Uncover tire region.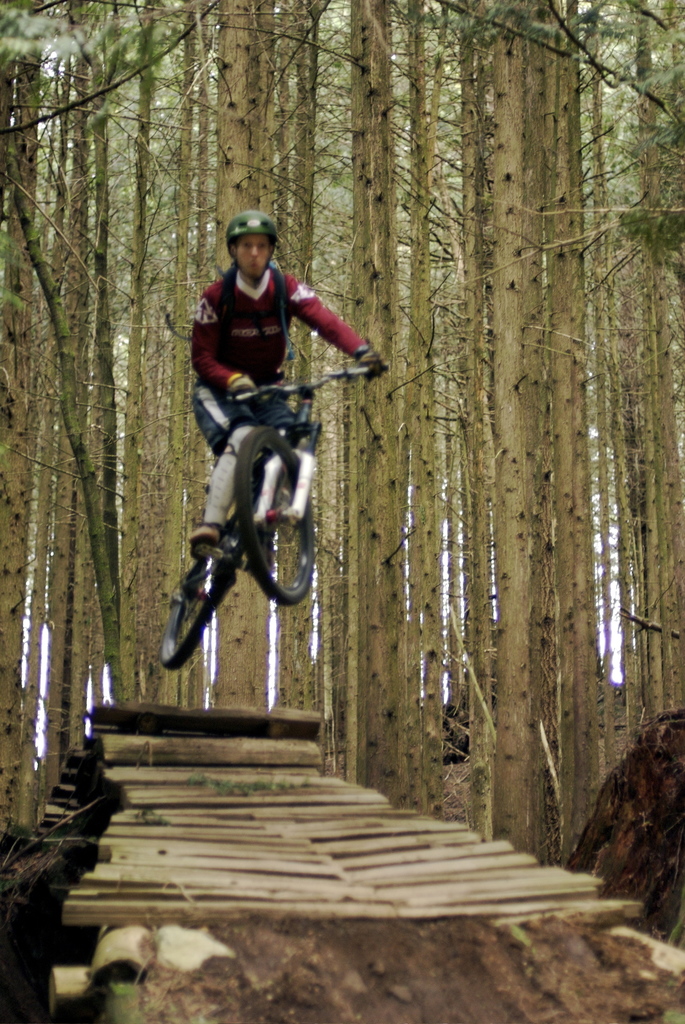
Uncovered: BBox(160, 540, 223, 672).
